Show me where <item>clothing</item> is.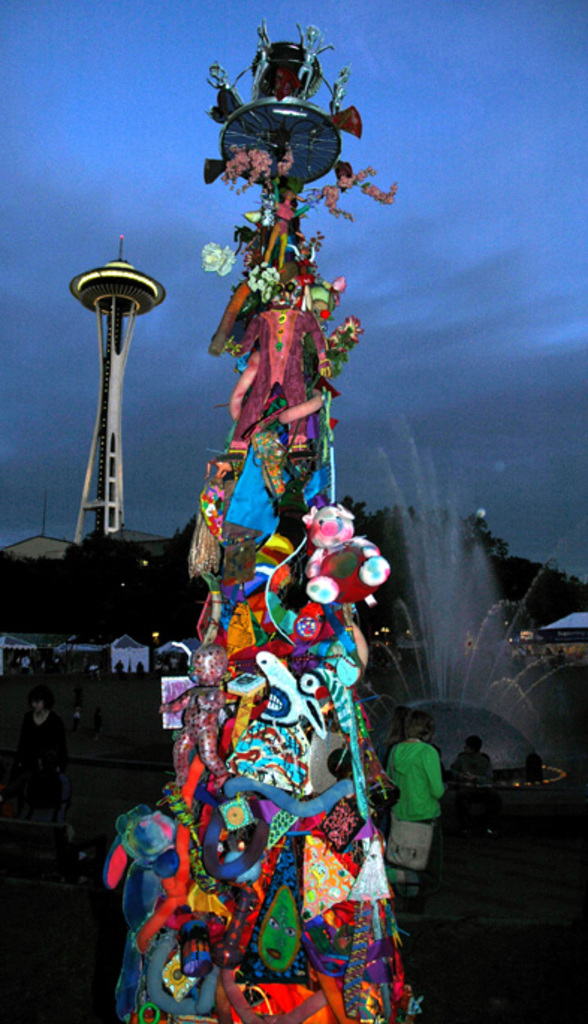
<item>clothing</item> is at bbox(458, 747, 489, 832).
